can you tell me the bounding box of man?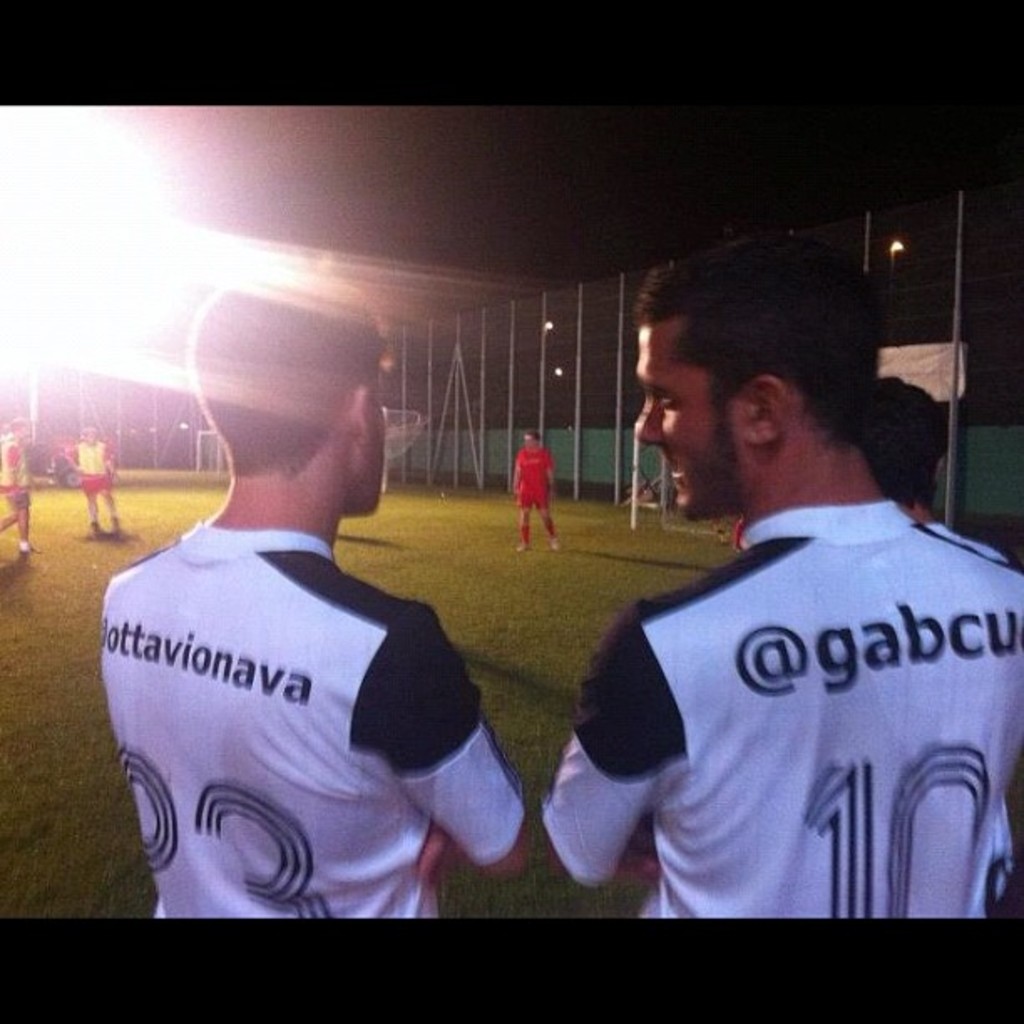
<box>509,423,562,547</box>.
